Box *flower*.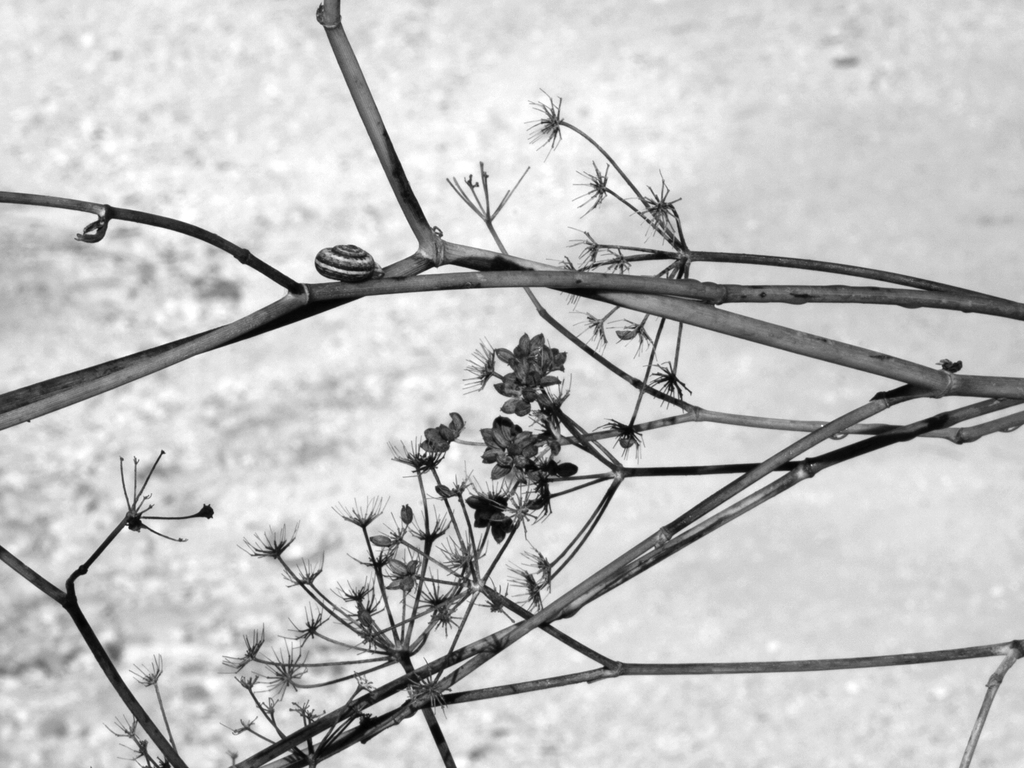
128:651:165:687.
